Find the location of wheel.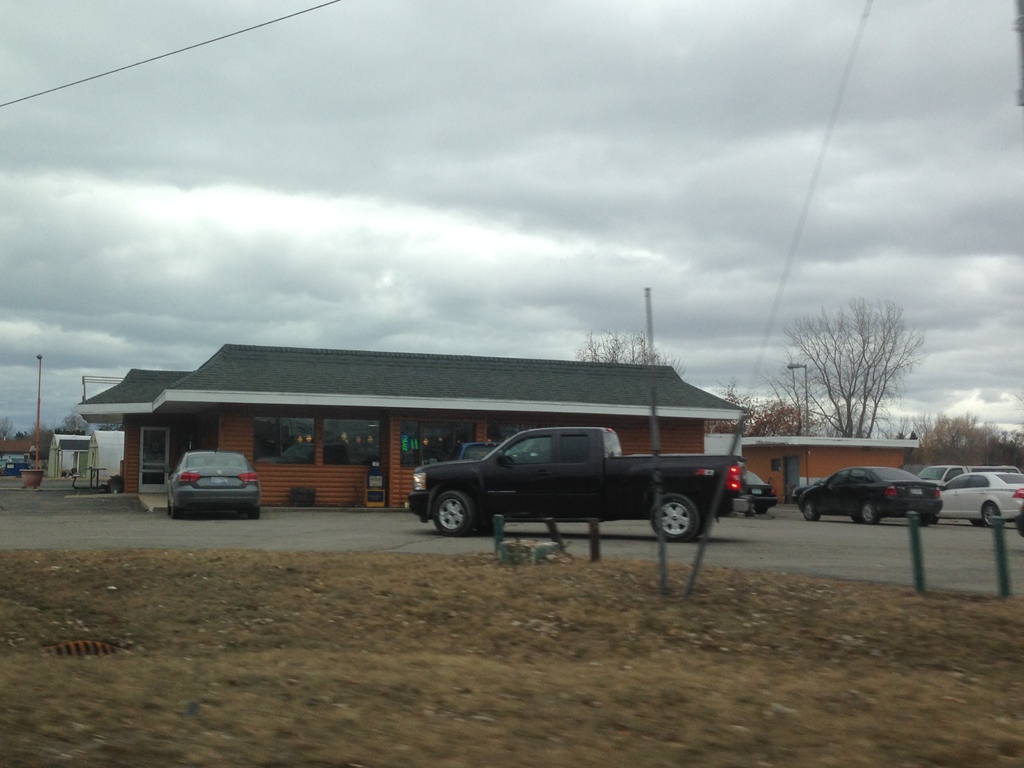
Location: box=[980, 503, 1007, 525].
